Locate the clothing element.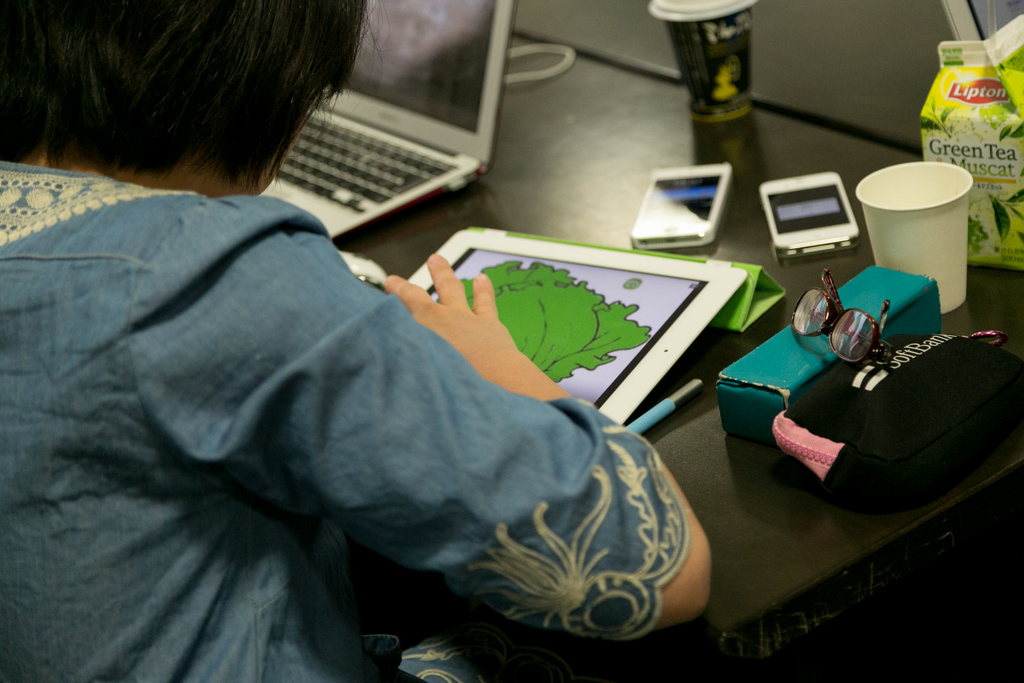
Element bbox: 10, 86, 708, 679.
